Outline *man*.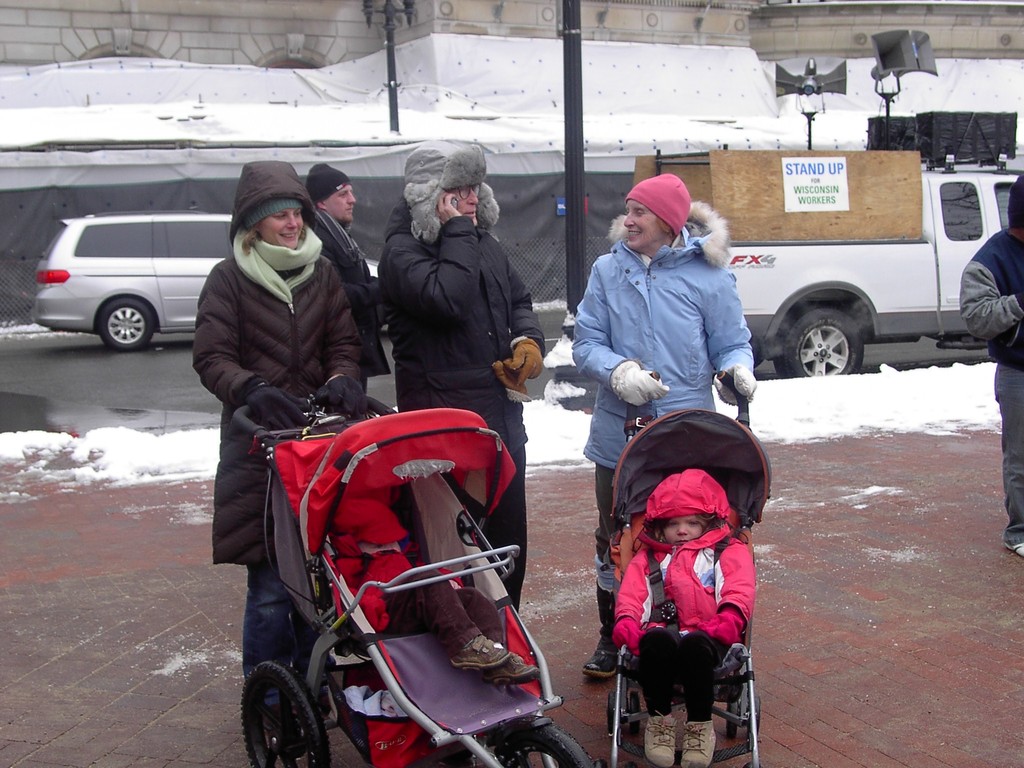
Outline: (571, 172, 754, 680).
